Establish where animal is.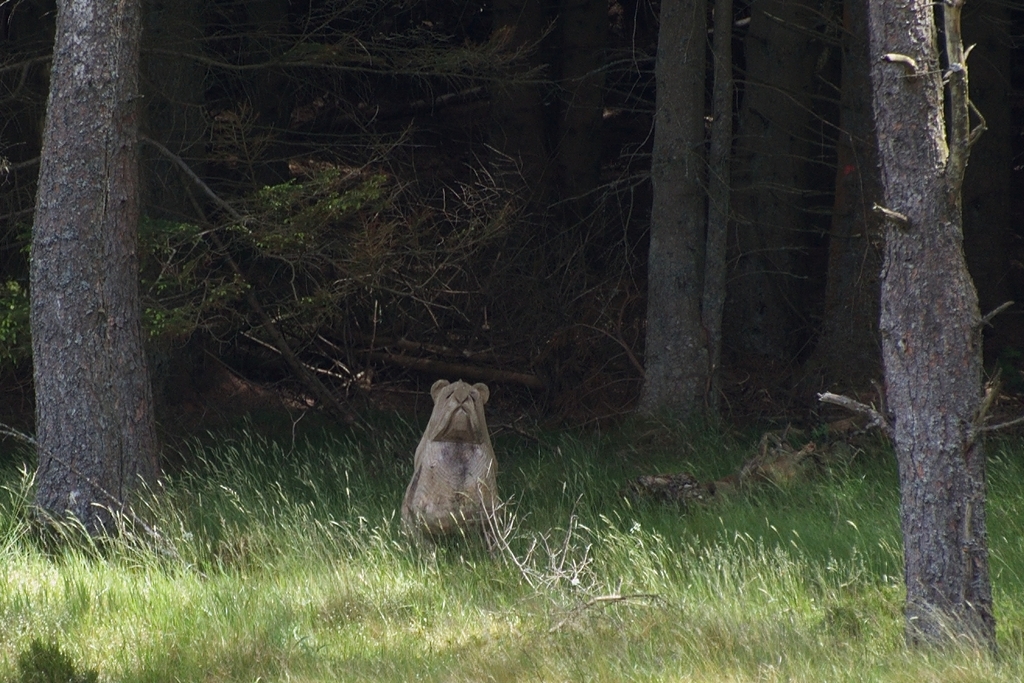
Established at left=398, top=372, right=510, bottom=558.
